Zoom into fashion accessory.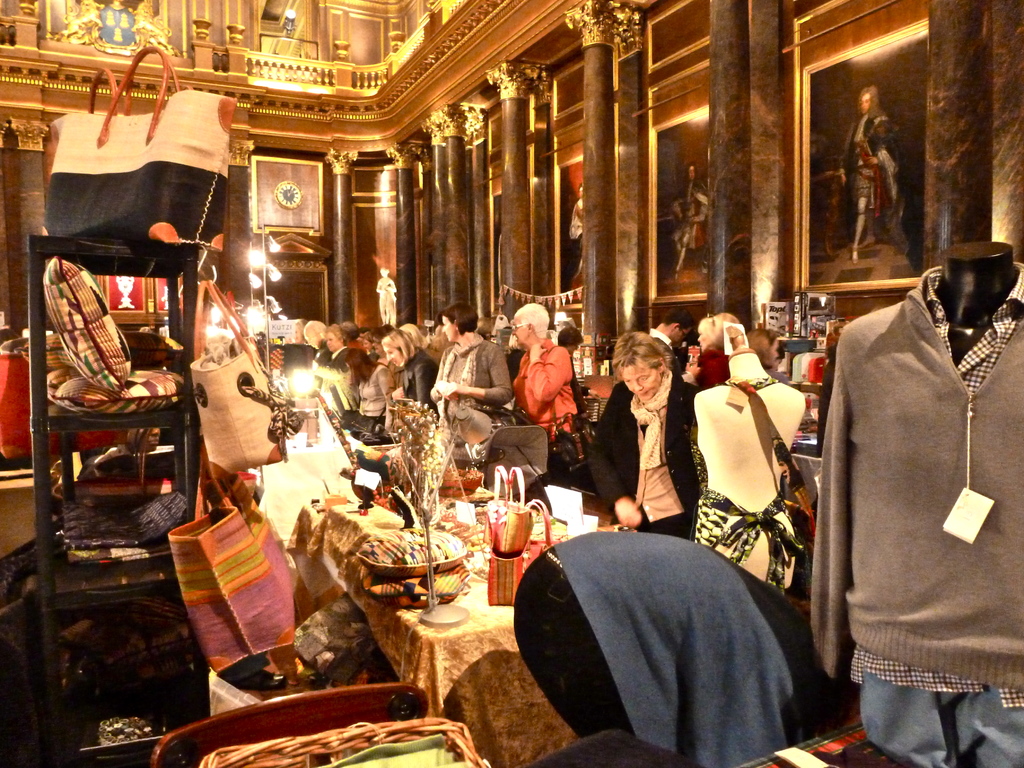
Zoom target: [335, 523, 474, 614].
